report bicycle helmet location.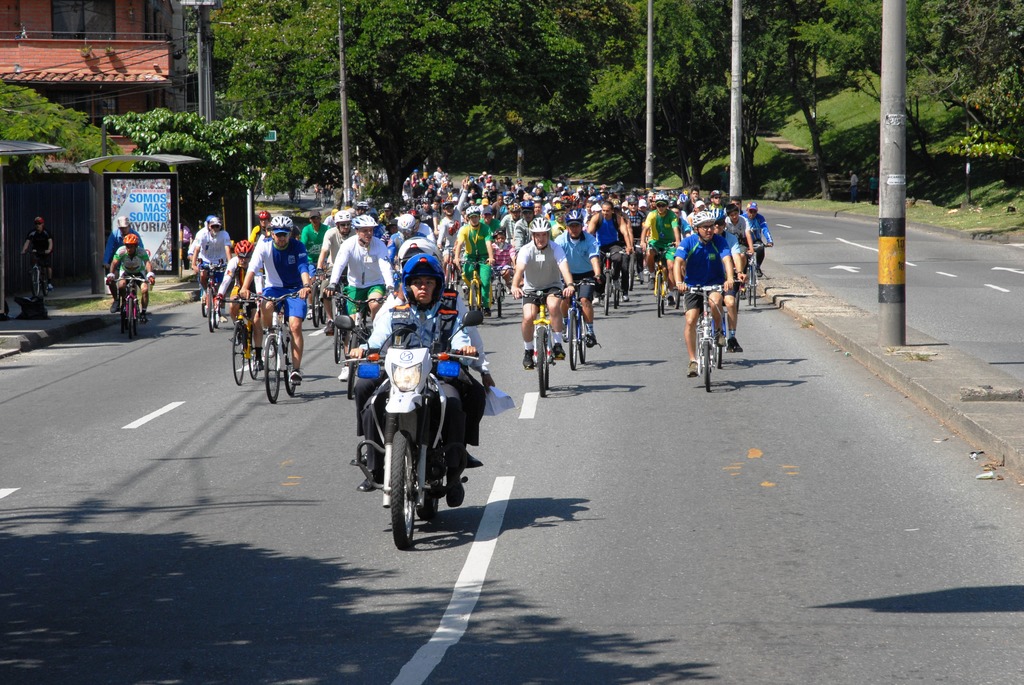
Report: {"left": 124, "top": 233, "right": 139, "bottom": 246}.
